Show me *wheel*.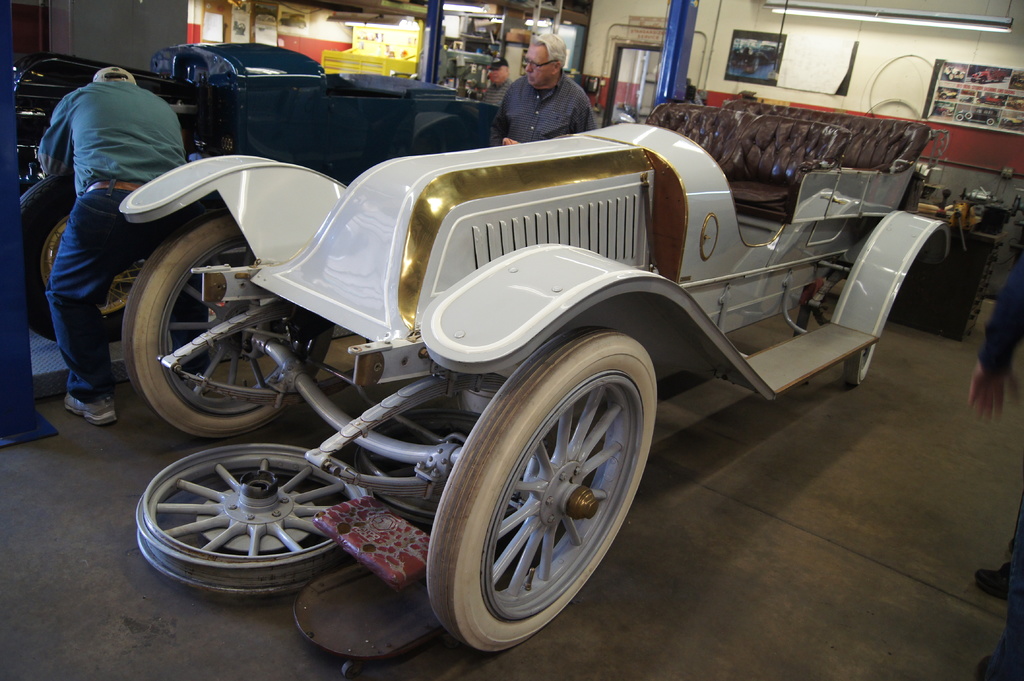
*wheel* is here: box(849, 349, 879, 384).
